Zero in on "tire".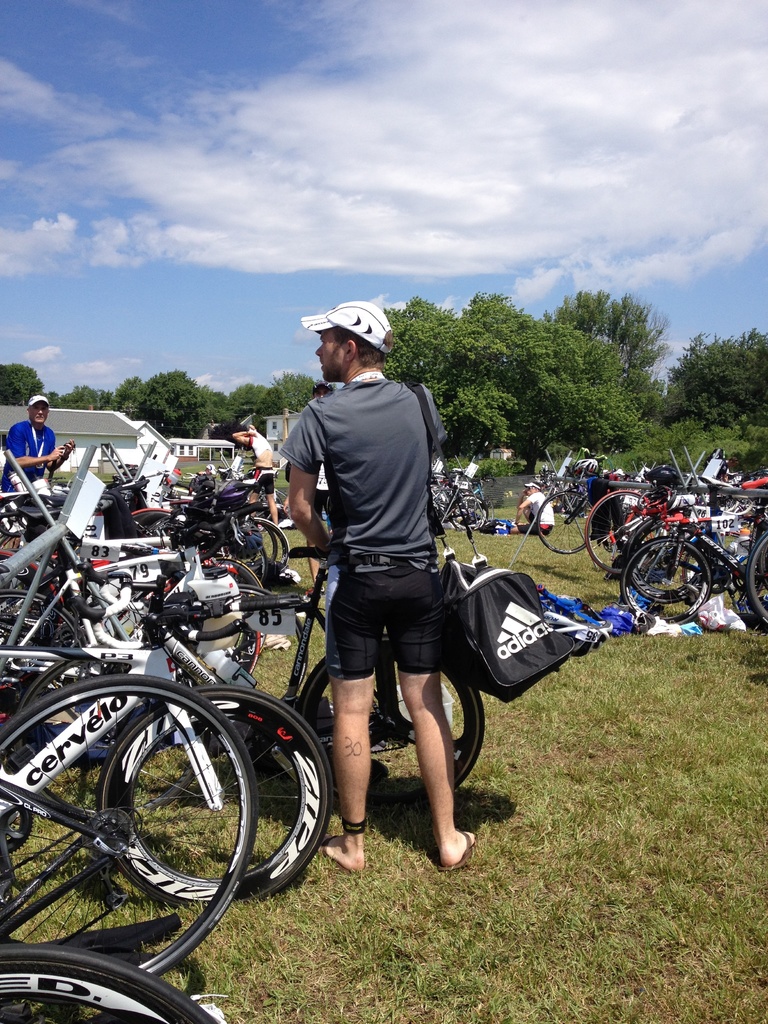
Zeroed in: detection(300, 640, 486, 796).
